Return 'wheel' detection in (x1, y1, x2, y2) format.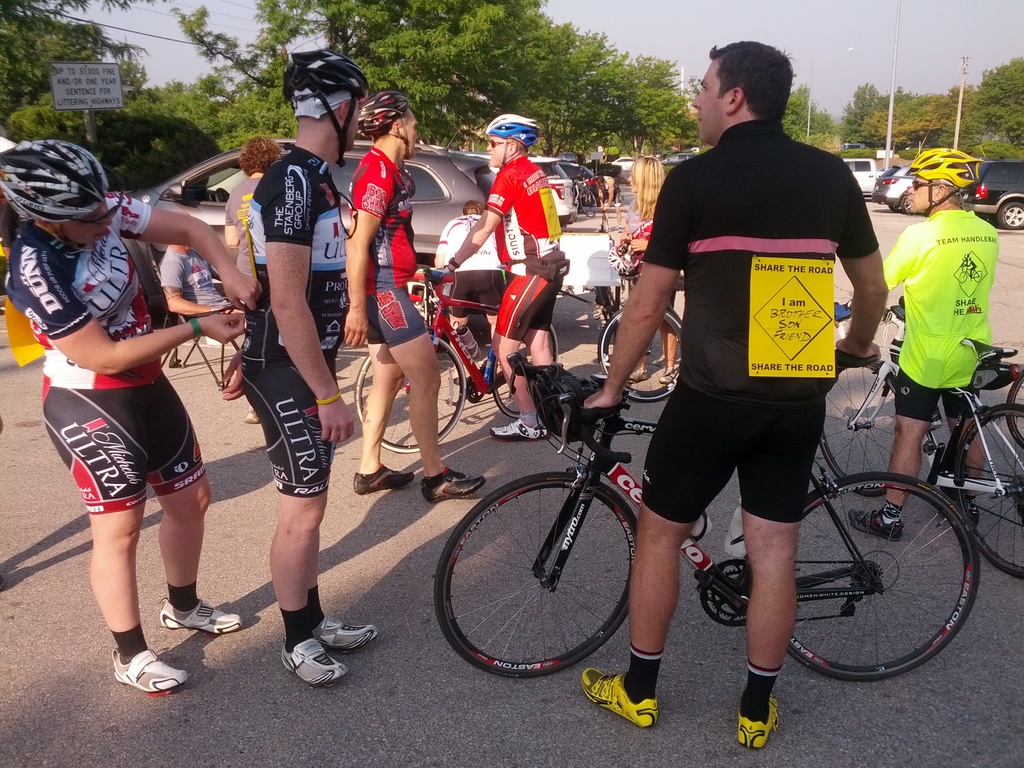
(604, 307, 705, 399).
